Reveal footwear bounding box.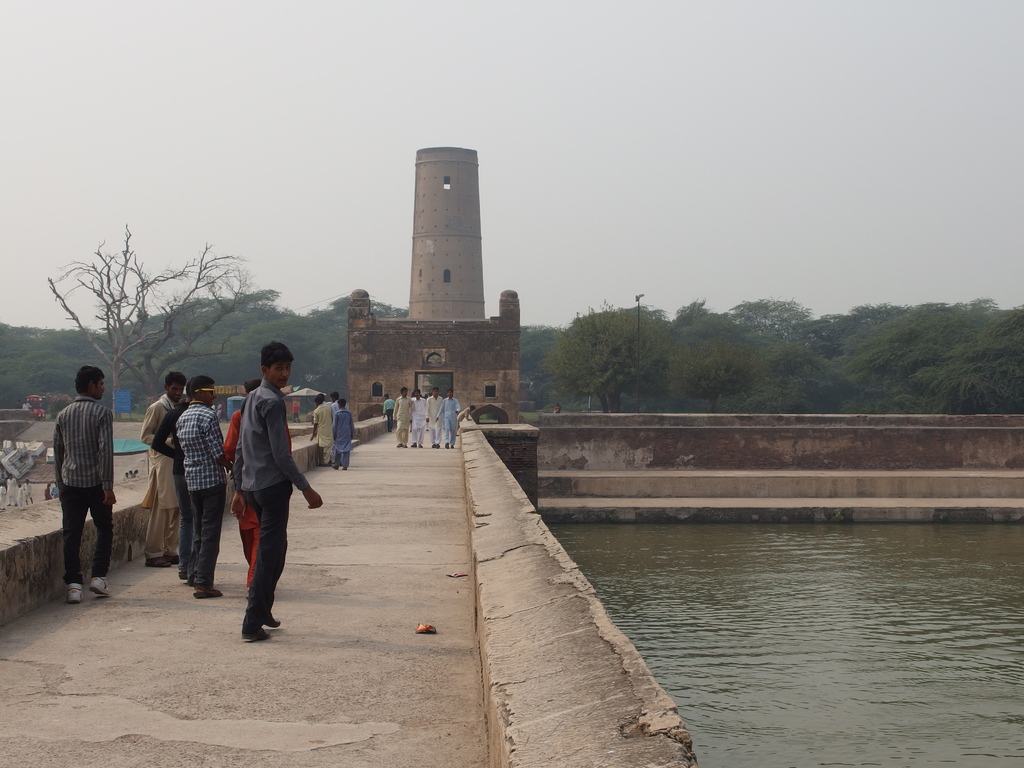
Revealed: detection(264, 616, 280, 630).
